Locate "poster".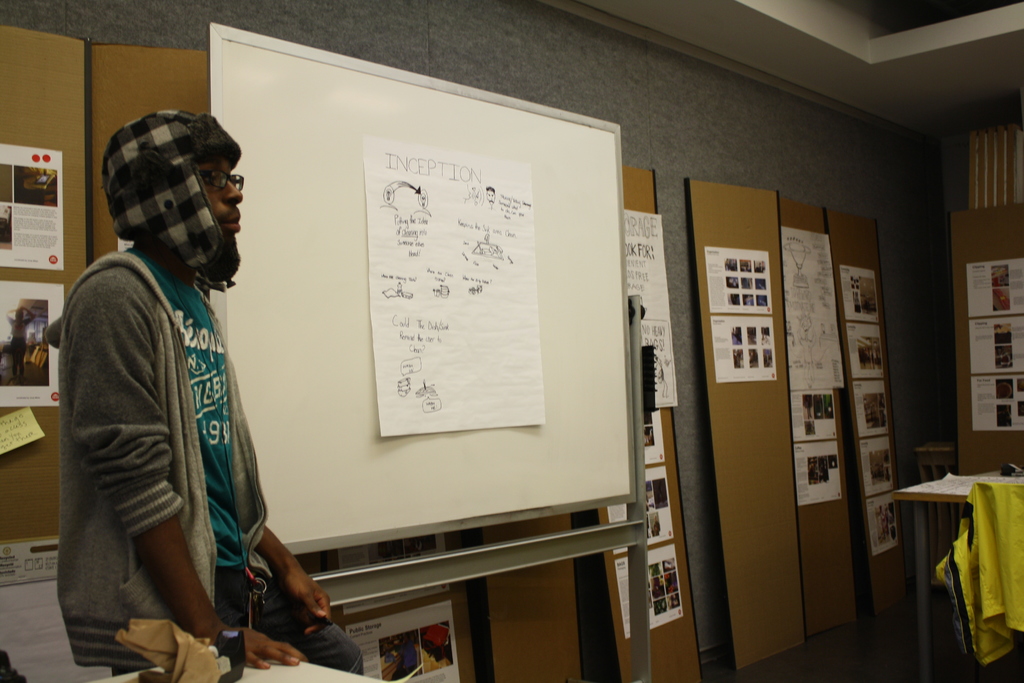
Bounding box: 0:281:69:409.
